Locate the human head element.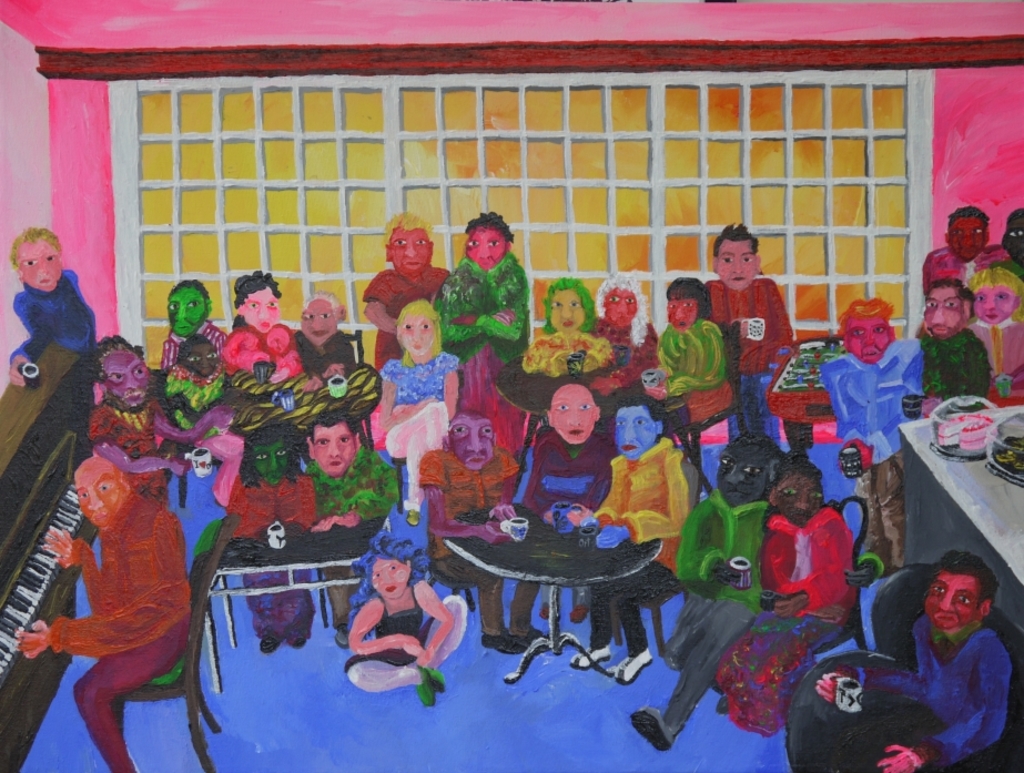
Element bbox: locate(771, 455, 825, 529).
